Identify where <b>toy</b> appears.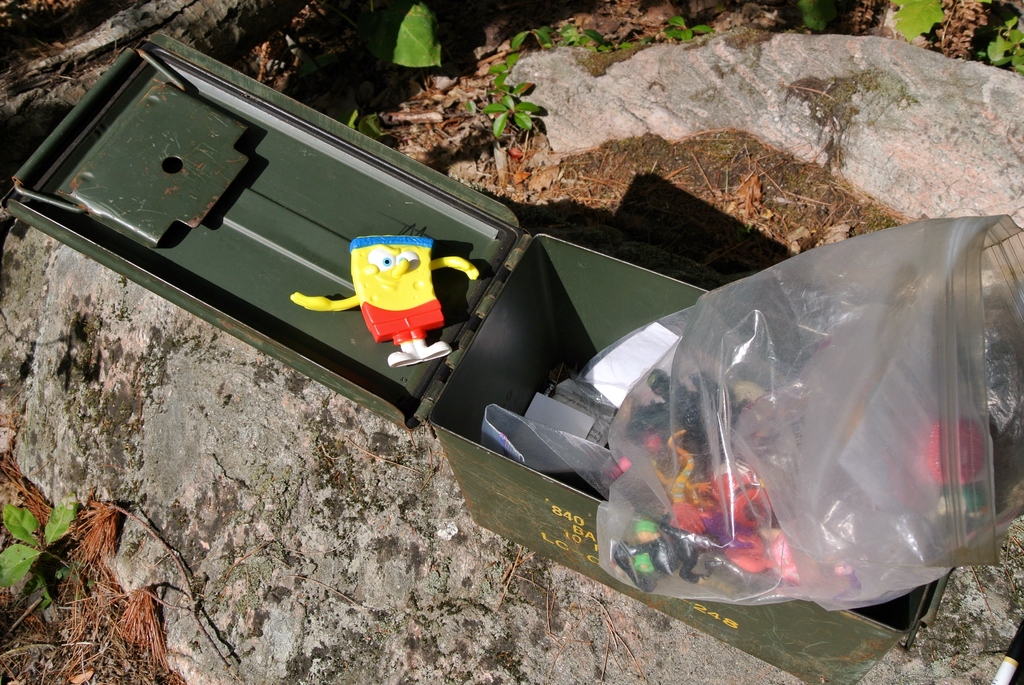
Appears at {"left": 283, "top": 240, "right": 481, "bottom": 366}.
